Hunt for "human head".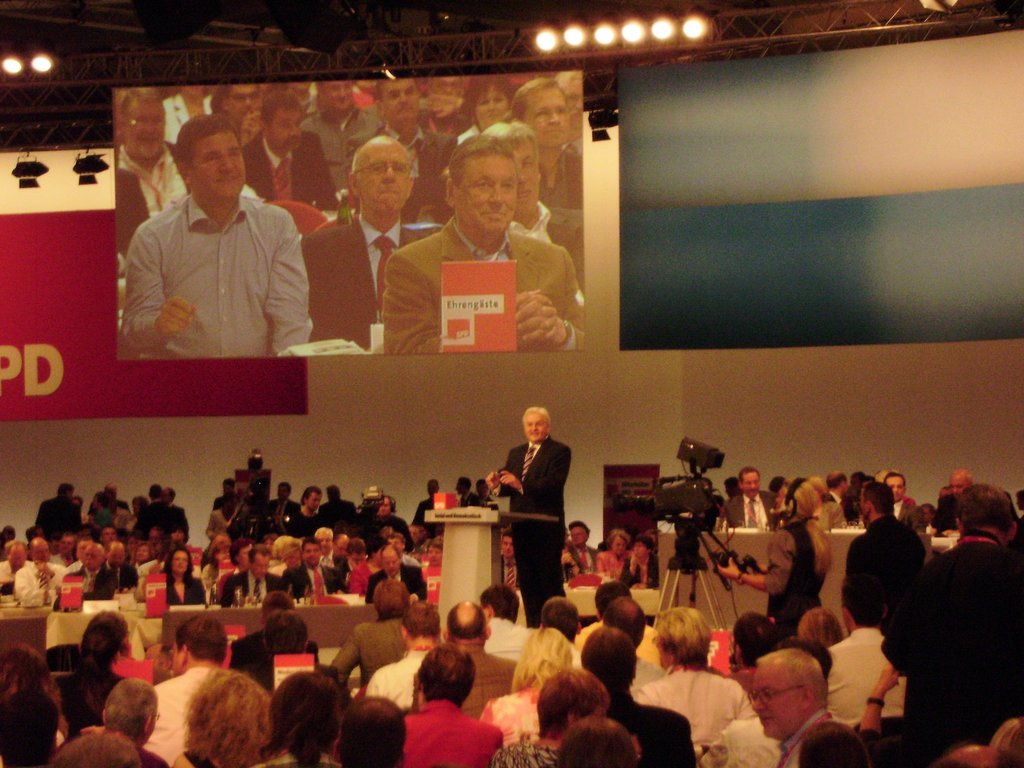
Hunted down at Rect(56, 484, 74, 495).
